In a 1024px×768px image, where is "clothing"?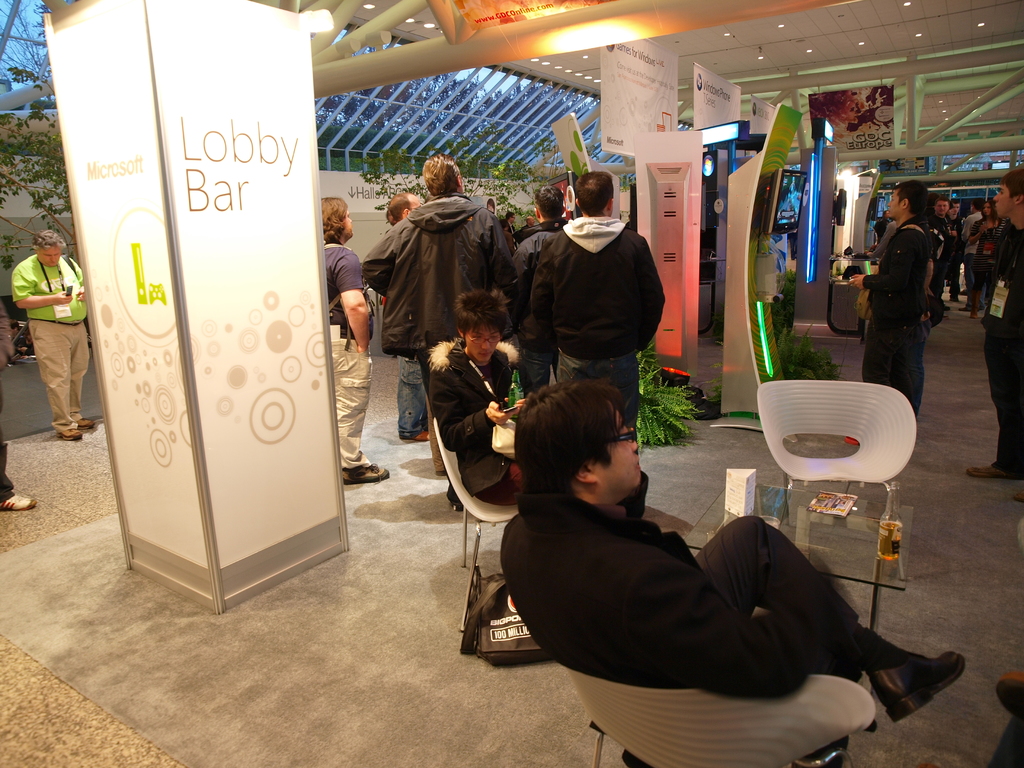
bbox=[527, 211, 660, 448].
